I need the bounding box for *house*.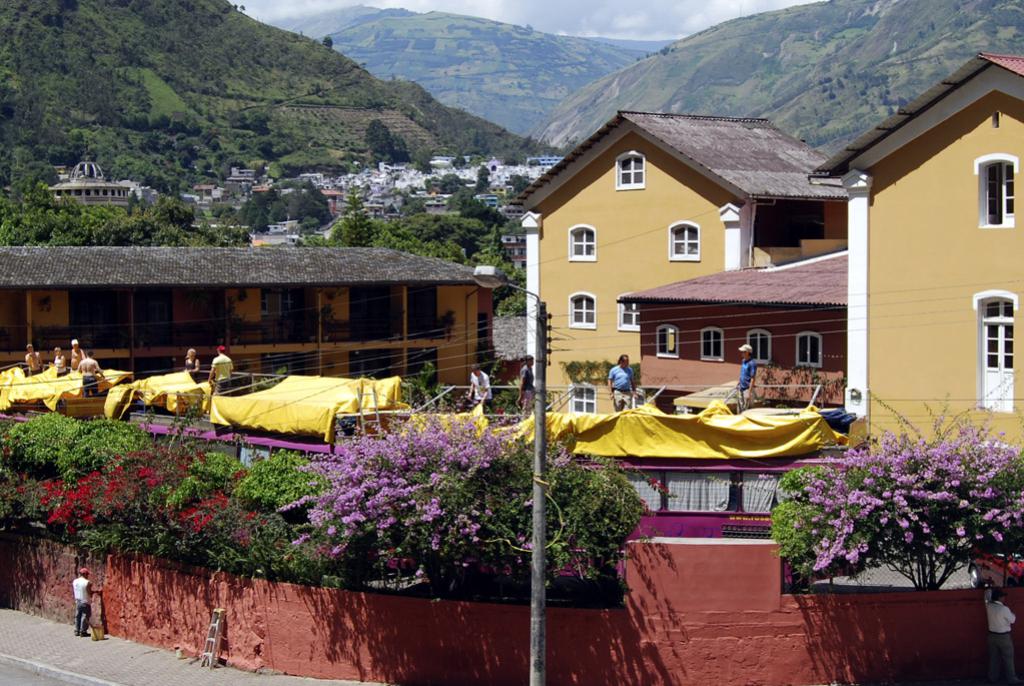
Here it is: (left=809, top=45, right=1023, bottom=484).
